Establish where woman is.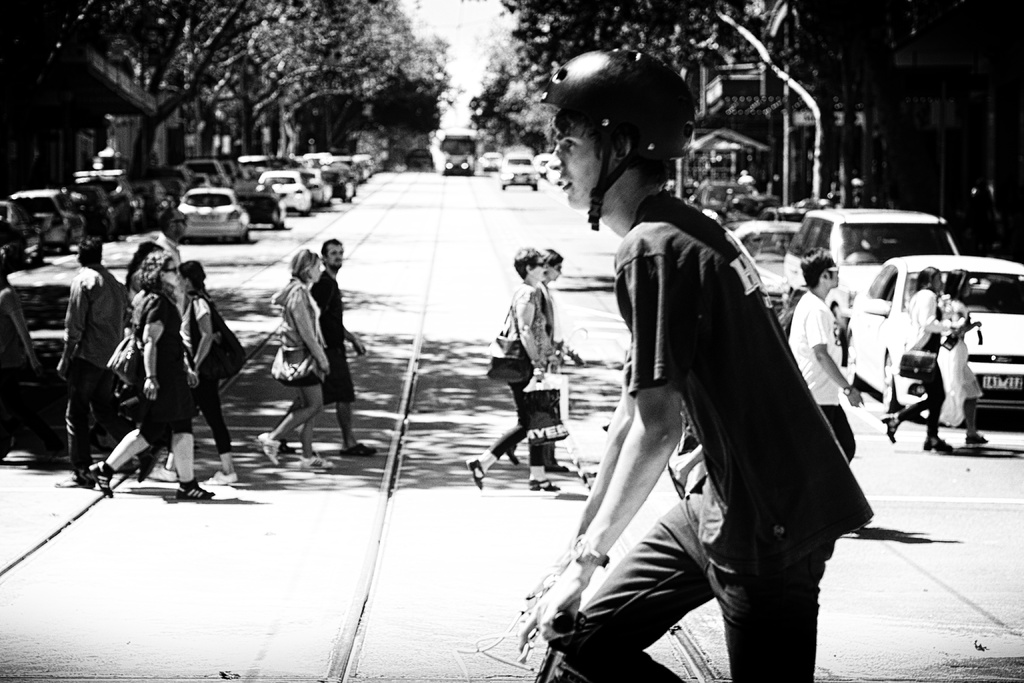
Established at region(180, 260, 244, 488).
